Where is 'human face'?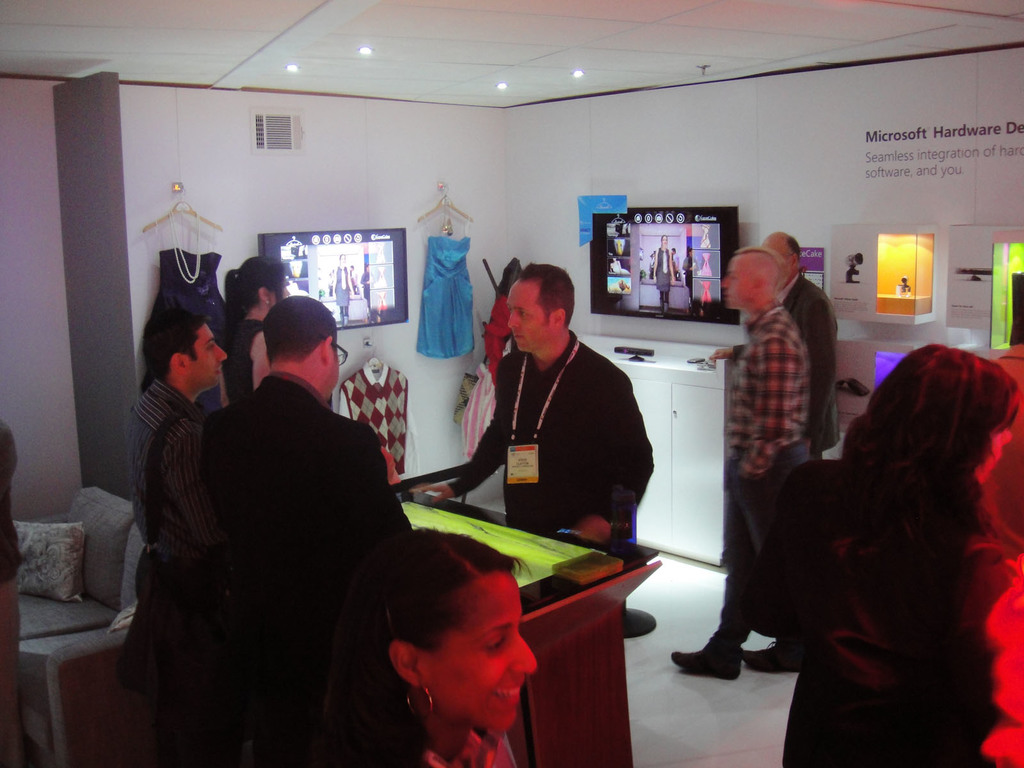
rect(717, 255, 751, 312).
